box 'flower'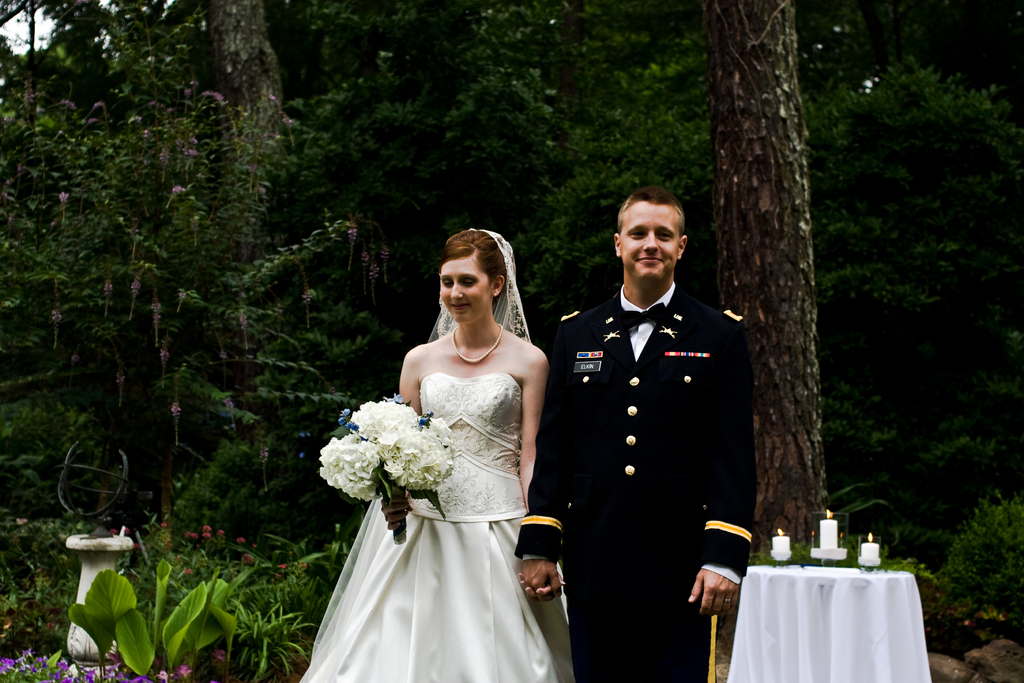
{"x1": 211, "y1": 646, "x2": 228, "y2": 664}
